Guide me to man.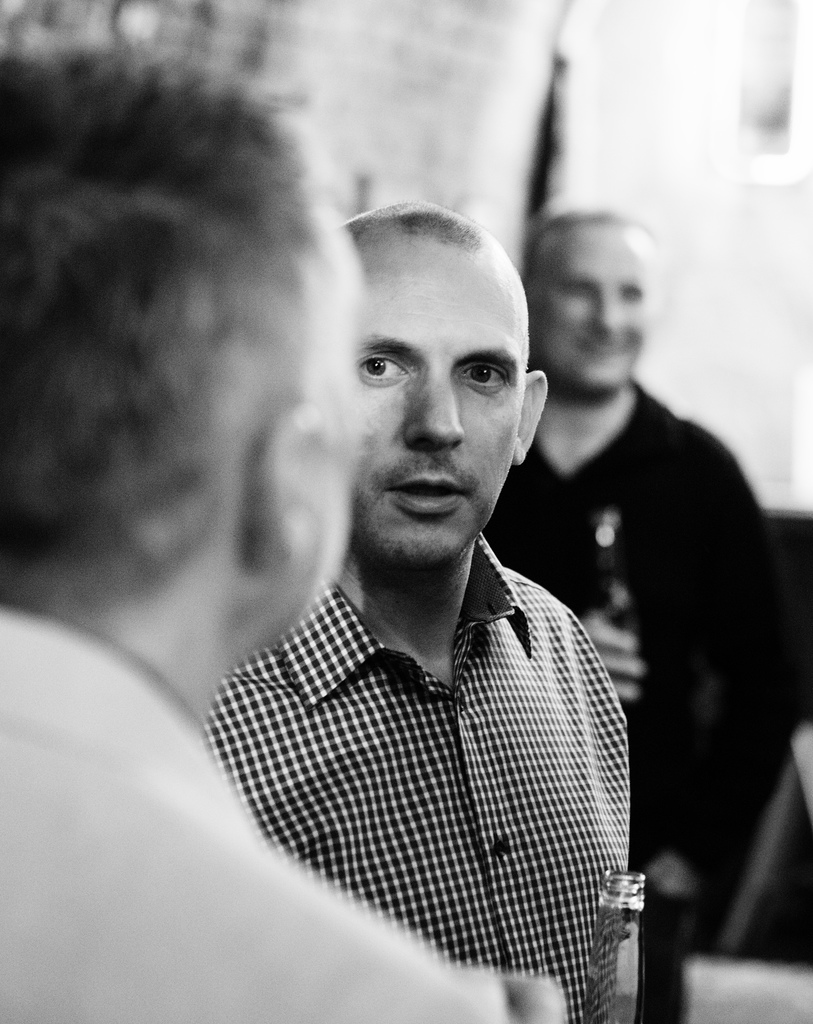
Guidance: bbox=(0, 42, 567, 1023).
